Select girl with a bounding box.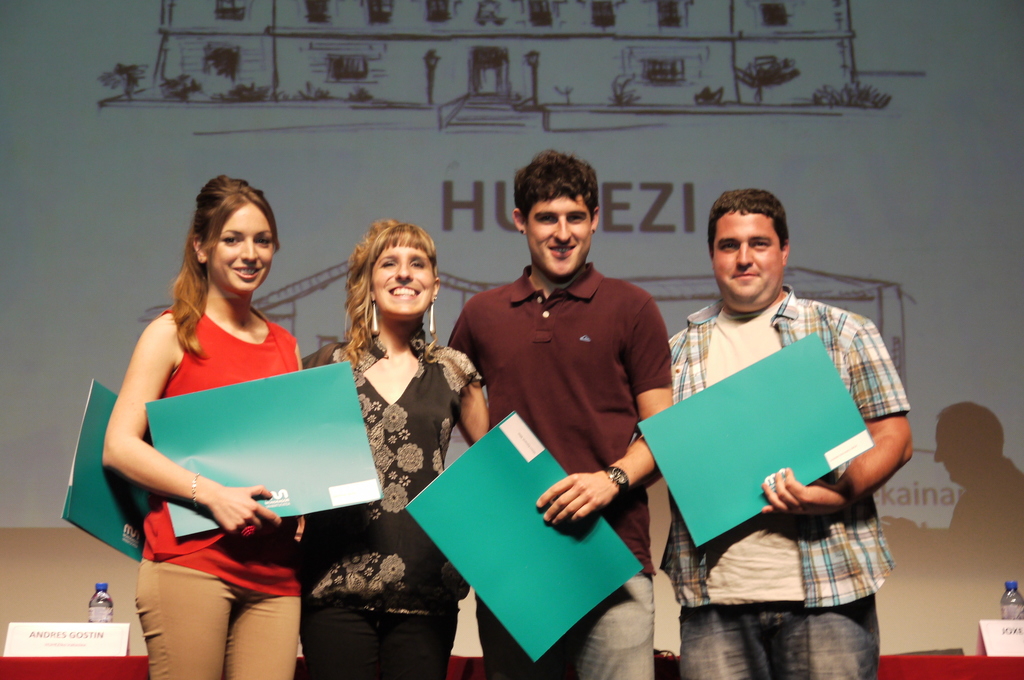
crop(294, 210, 493, 679).
